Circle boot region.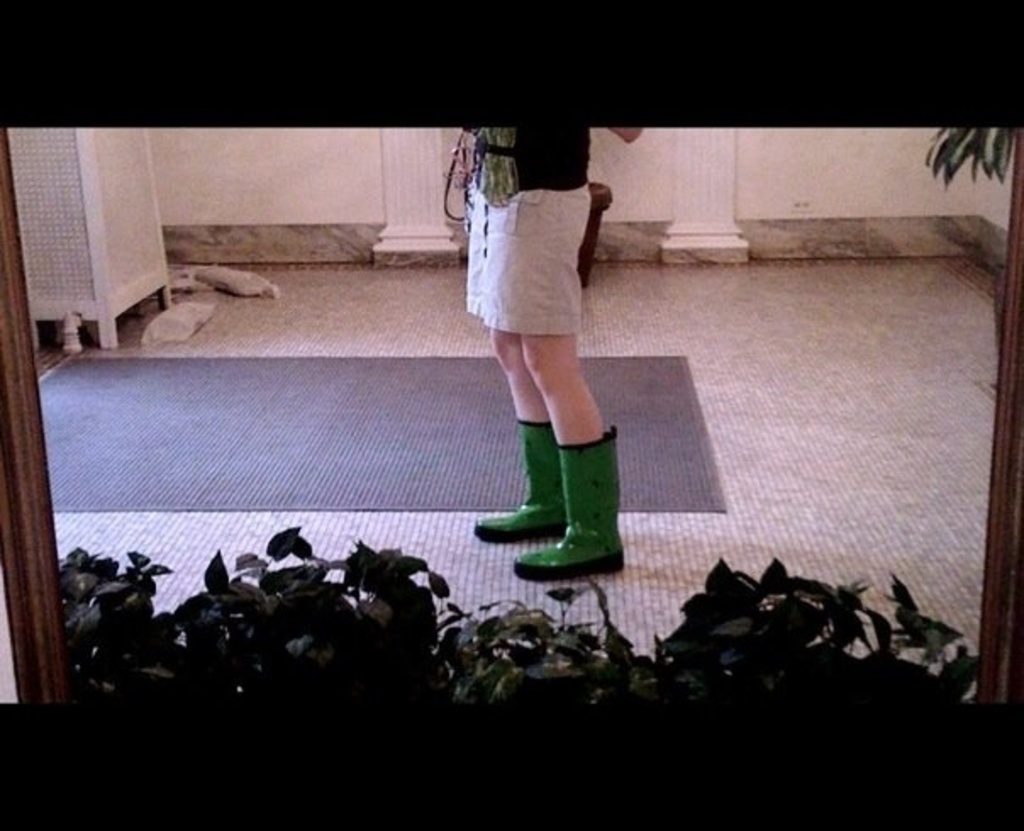
Region: pyautogui.locateOnScreen(470, 426, 563, 546).
